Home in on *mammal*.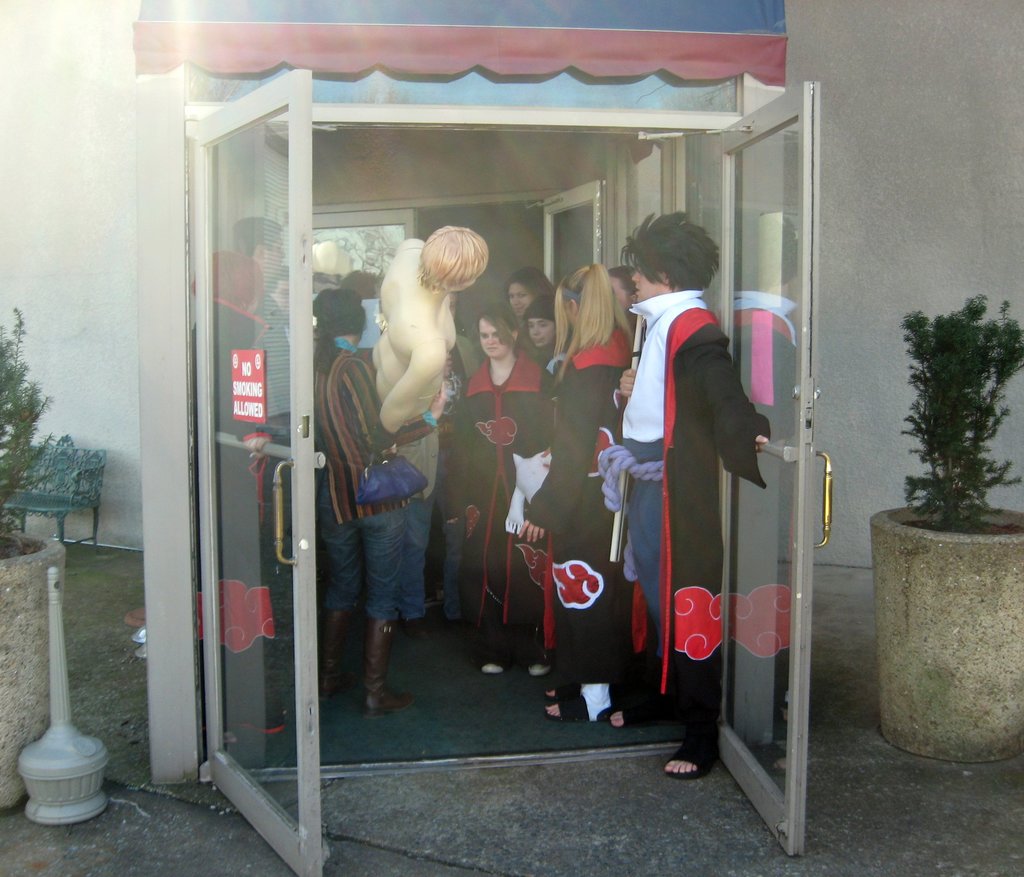
Homed in at 229,213,287,448.
